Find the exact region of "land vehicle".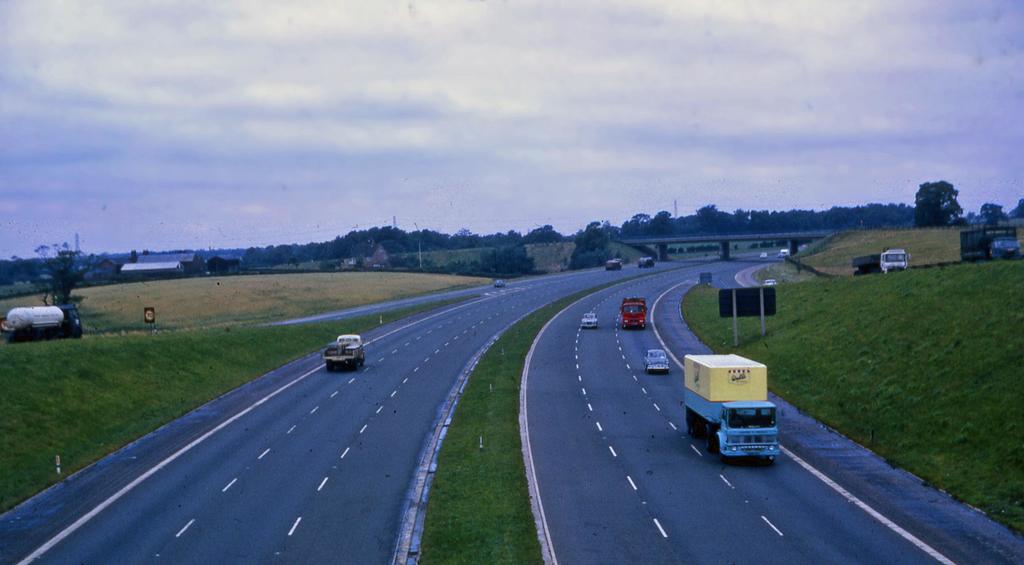
Exact region: 644/348/667/370.
